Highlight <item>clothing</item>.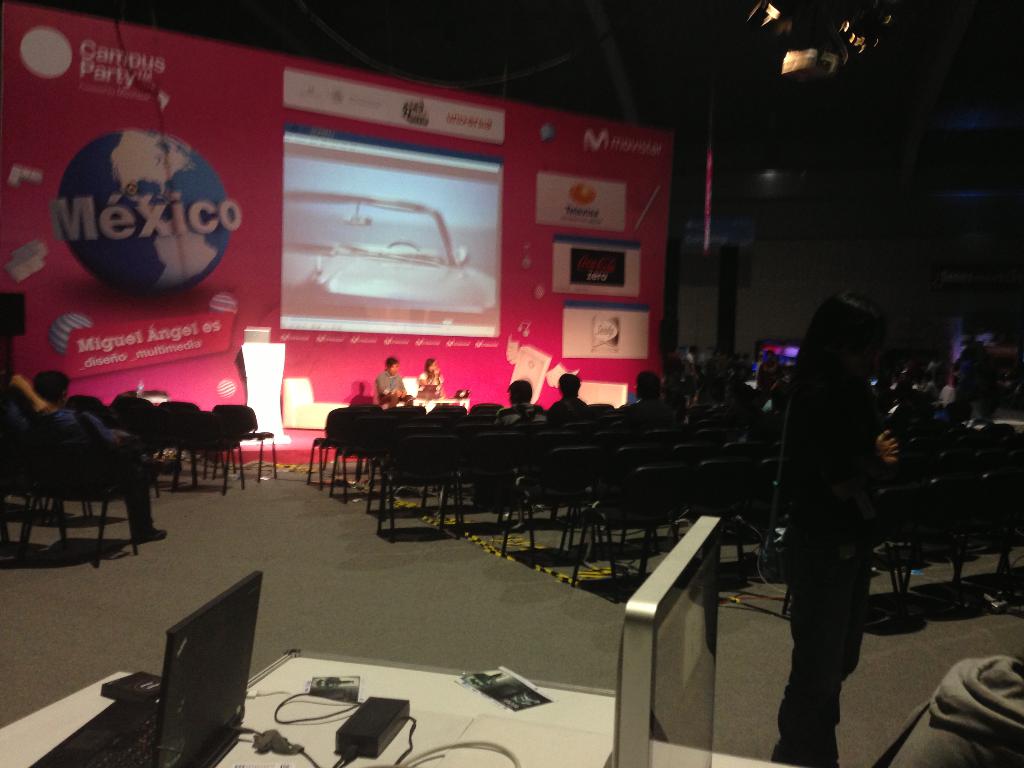
Highlighted region: pyautogui.locateOnScreen(374, 372, 405, 397).
